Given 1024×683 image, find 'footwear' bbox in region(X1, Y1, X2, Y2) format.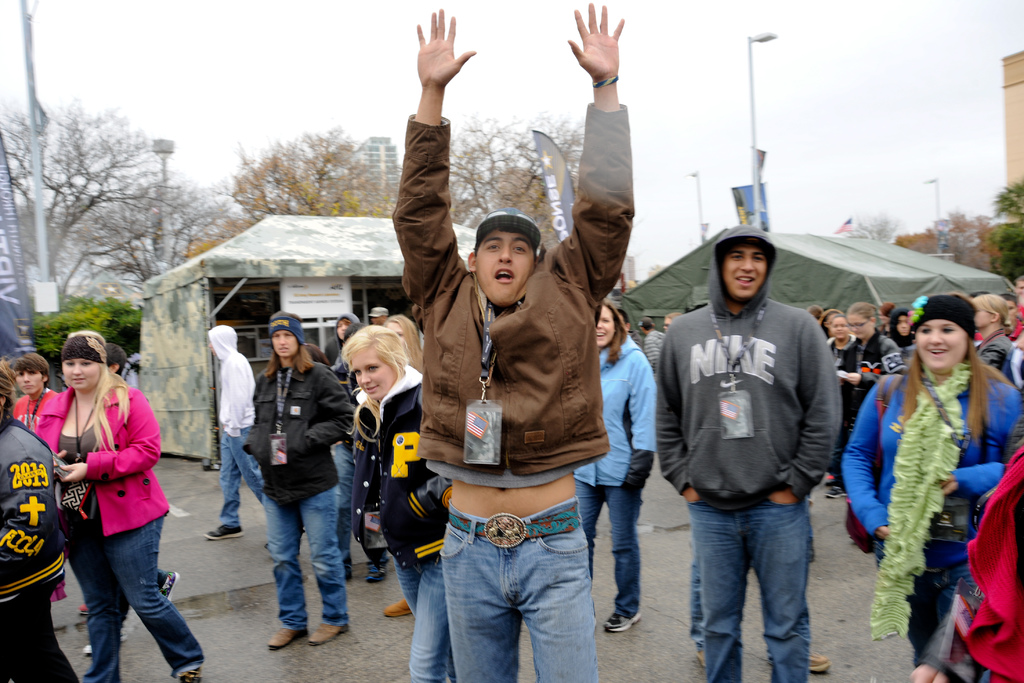
region(765, 647, 834, 677).
